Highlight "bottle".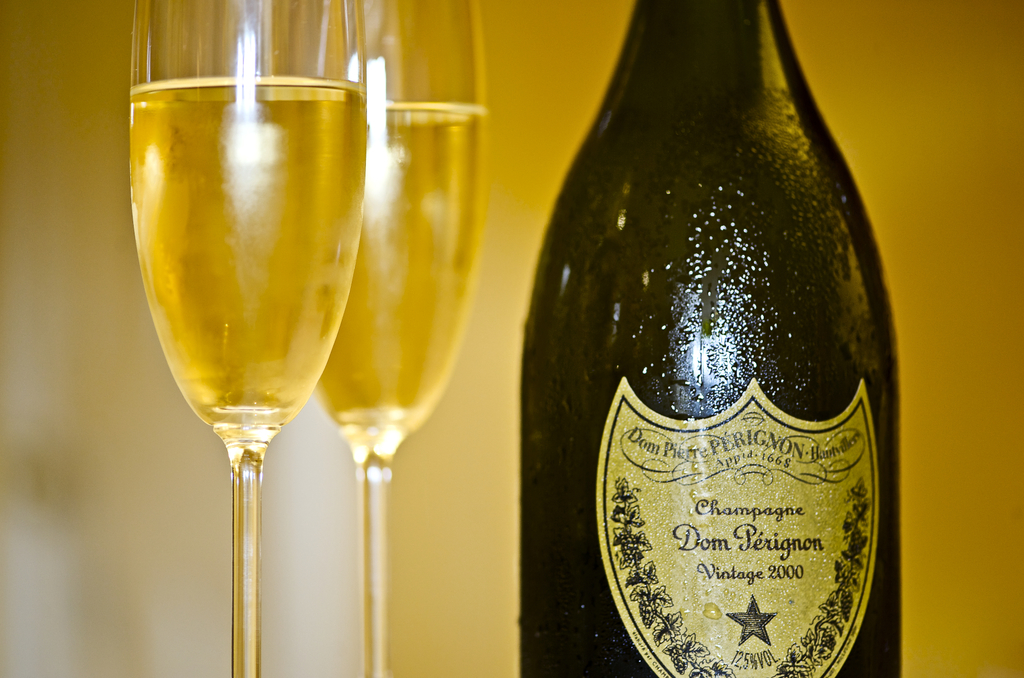
Highlighted region: select_region(519, 4, 922, 677).
